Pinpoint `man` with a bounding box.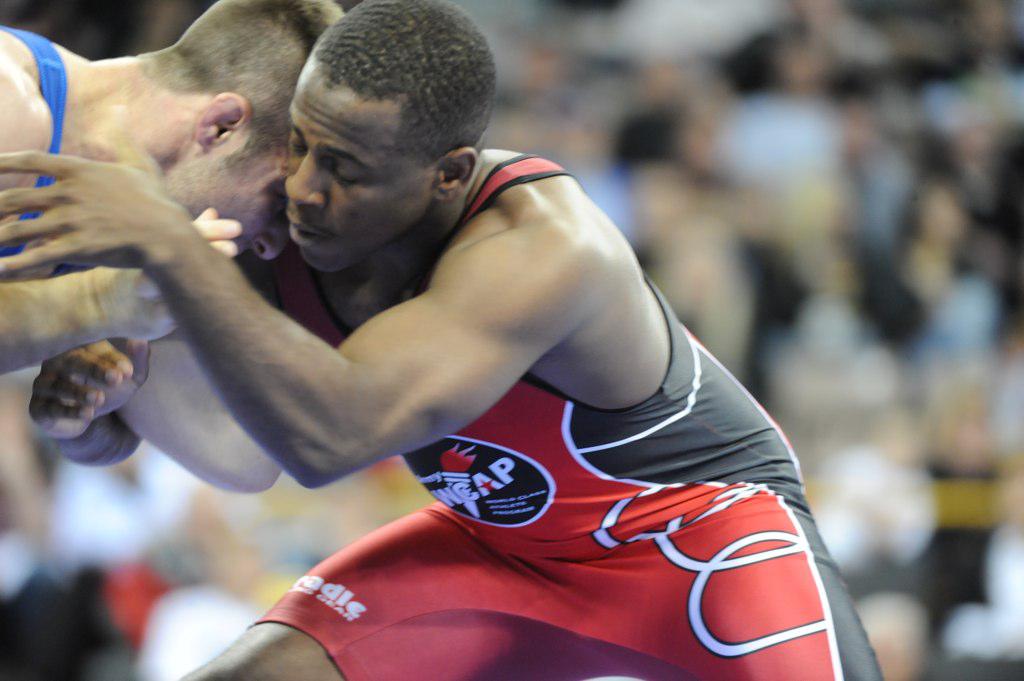
0:0:358:495.
